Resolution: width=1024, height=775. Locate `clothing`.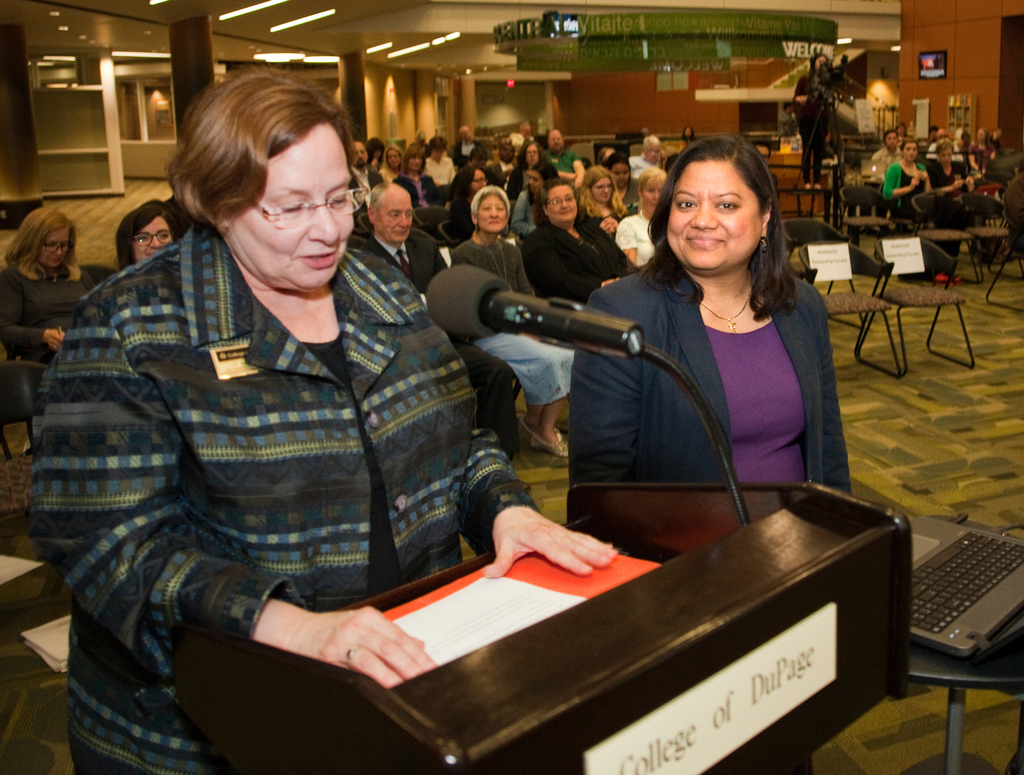
region(370, 225, 517, 456).
